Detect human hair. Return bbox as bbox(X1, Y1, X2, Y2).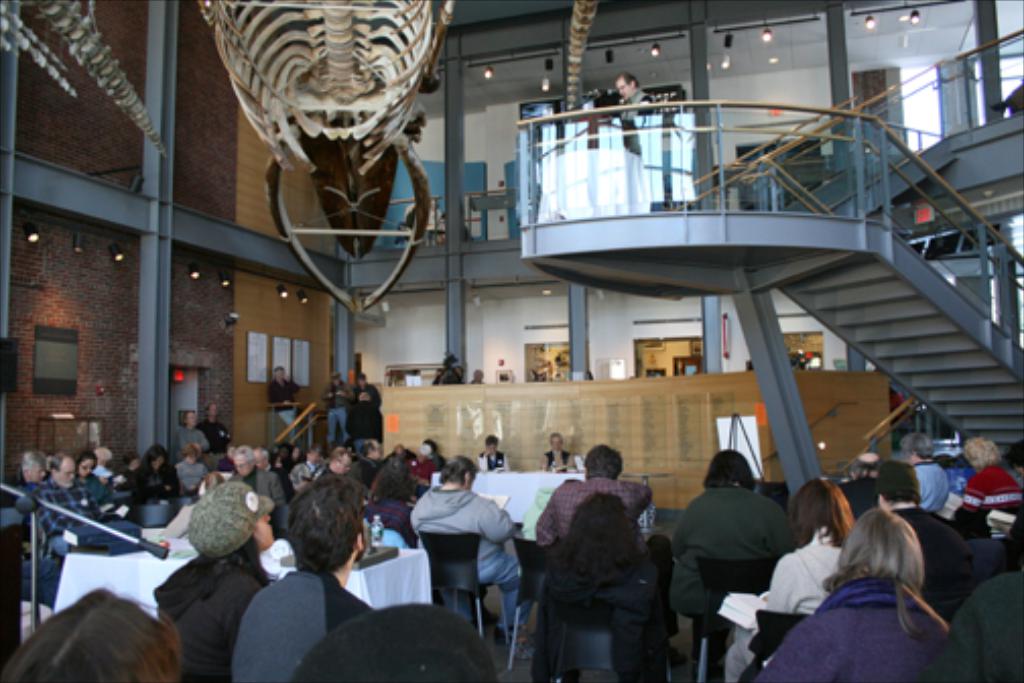
bbox(230, 441, 252, 463).
